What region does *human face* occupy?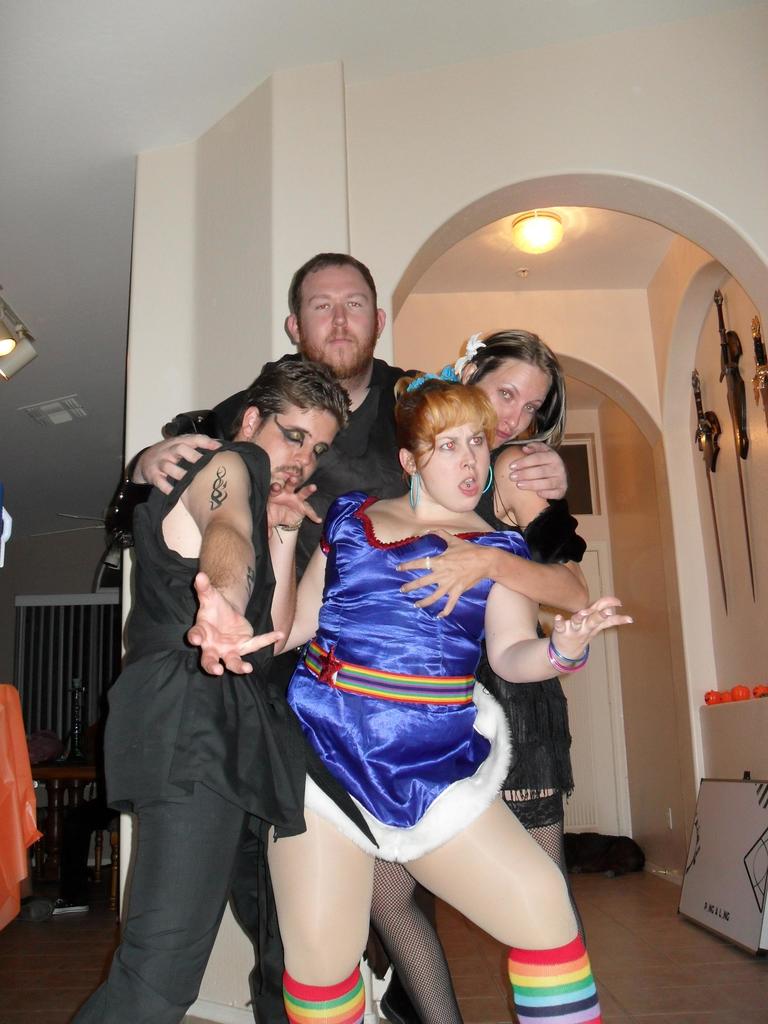
bbox(476, 349, 562, 456).
